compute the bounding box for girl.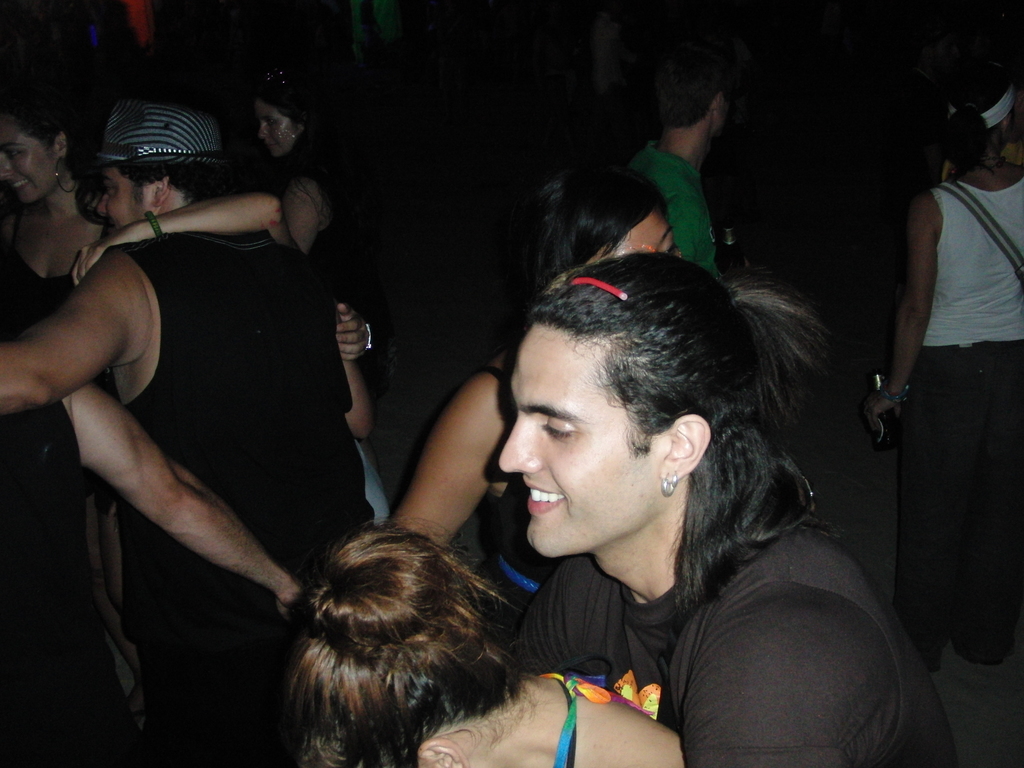
Rect(250, 68, 347, 317).
